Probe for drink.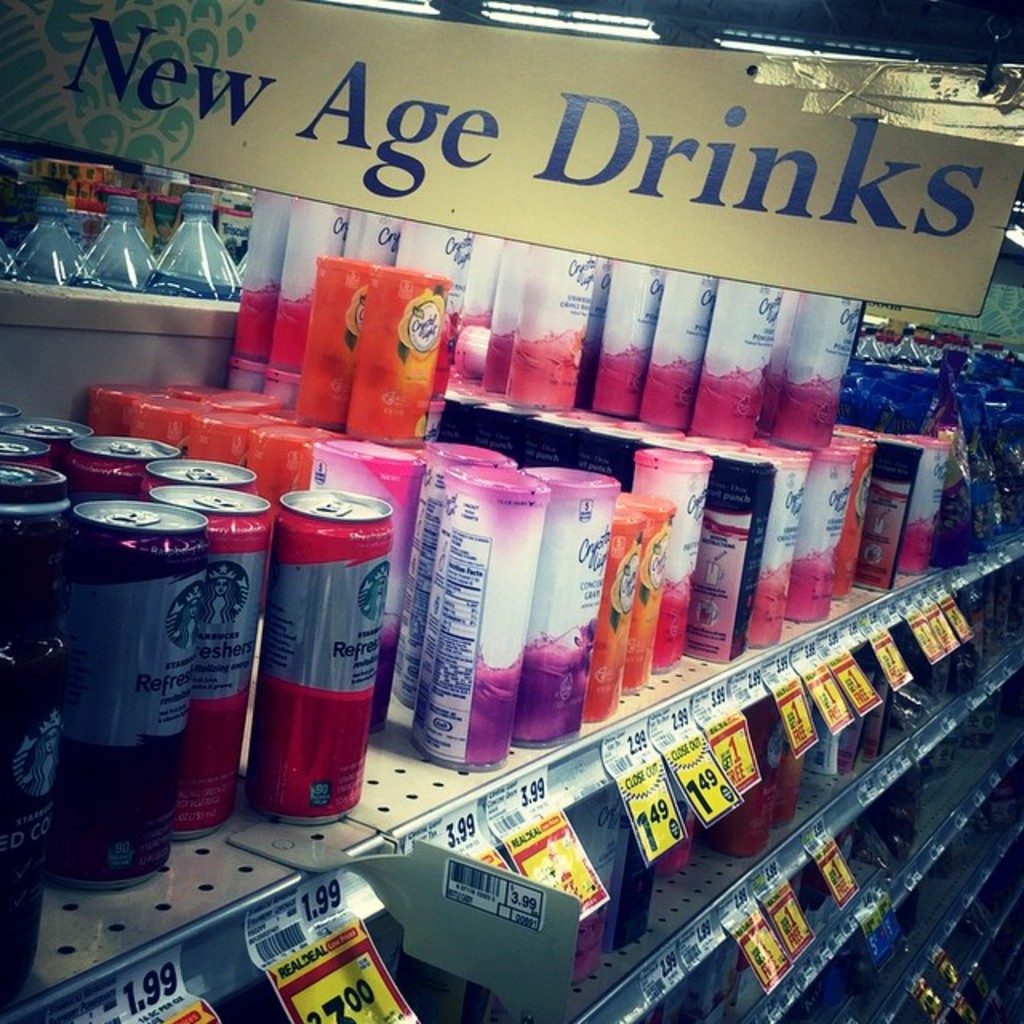
Probe result: region(66, 496, 213, 896).
